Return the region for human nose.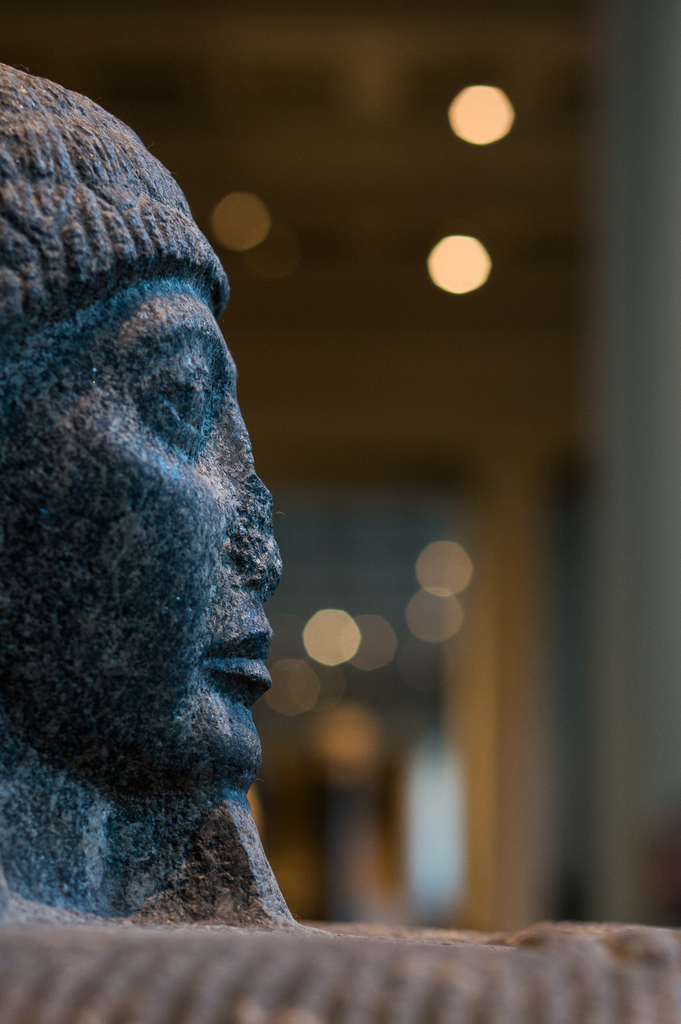
pyautogui.locateOnScreen(232, 398, 283, 589).
